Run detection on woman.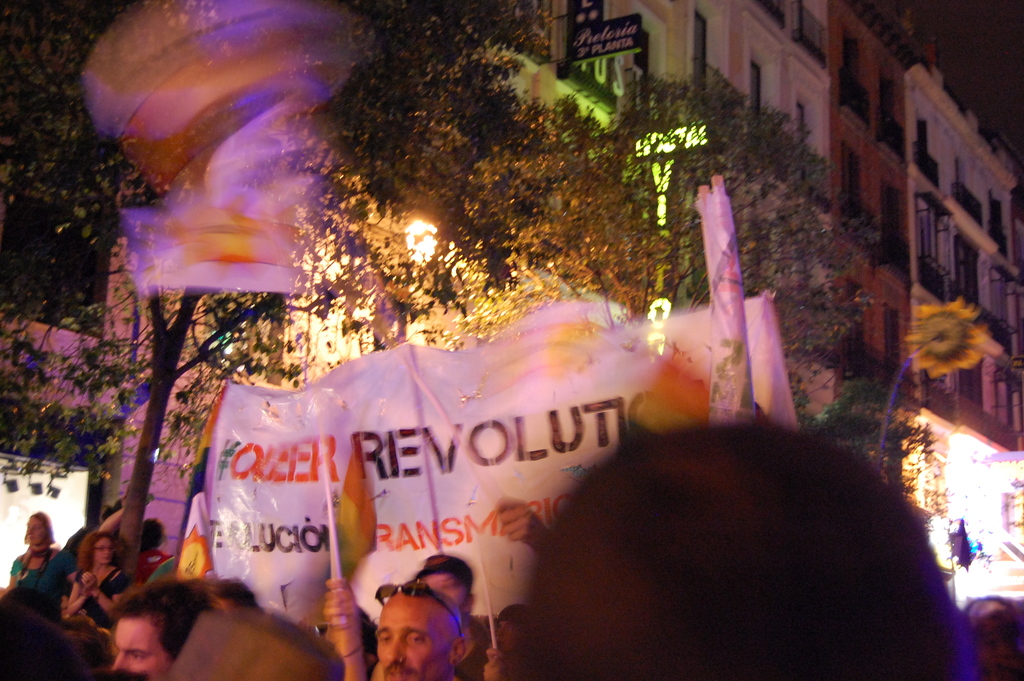
Result: <box>69,533,124,627</box>.
